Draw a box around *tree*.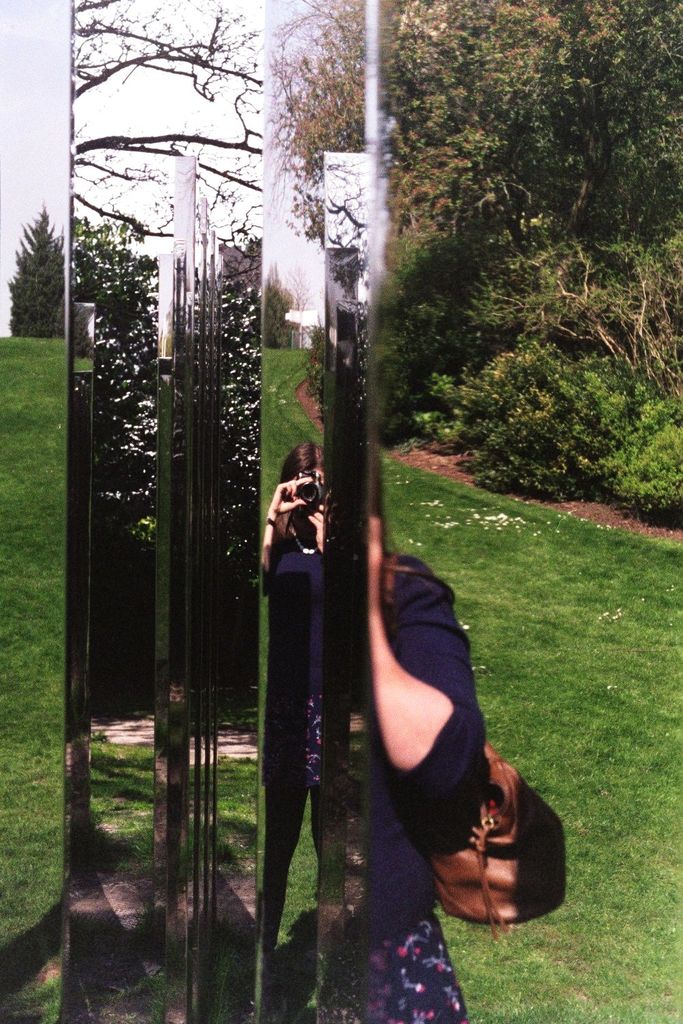
{"x1": 8, "y1": 203, "x2": 66, "y2": 341}.
